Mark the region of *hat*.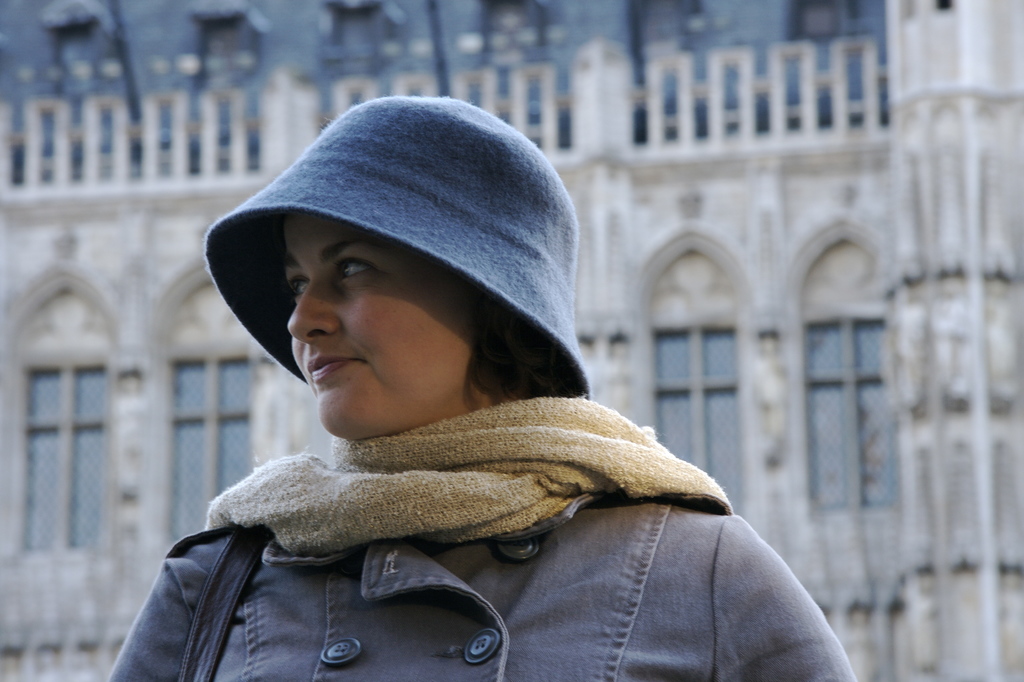
Region: (206,96,591,400).
